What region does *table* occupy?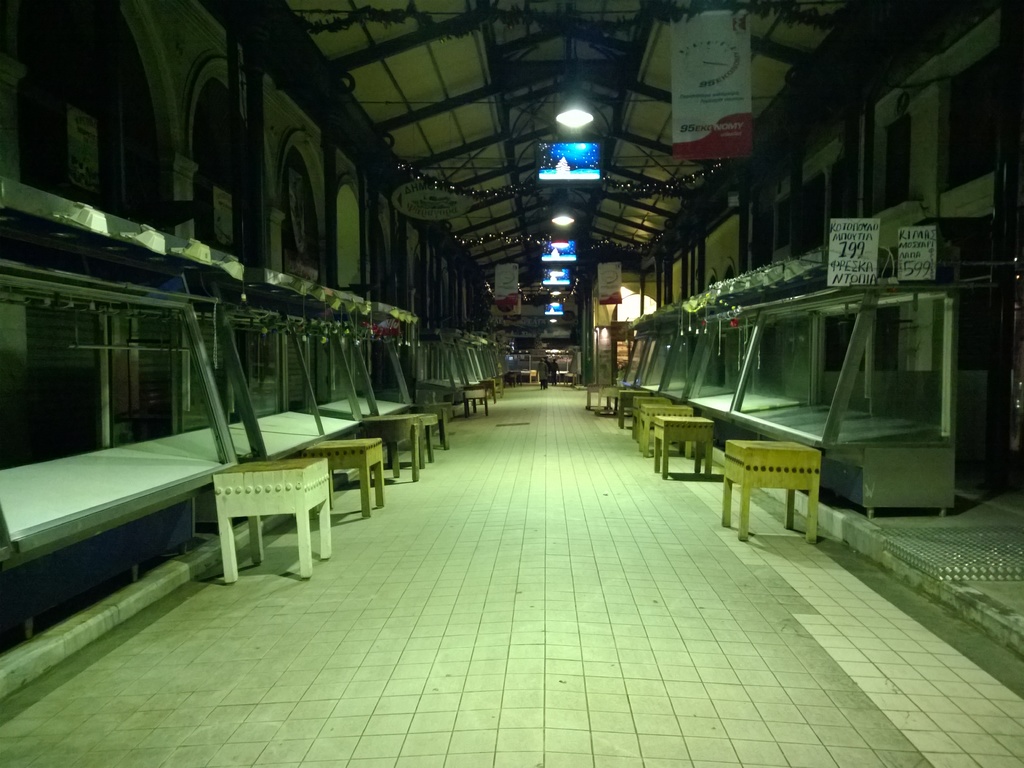
locate(722, 440, 819, 541).
